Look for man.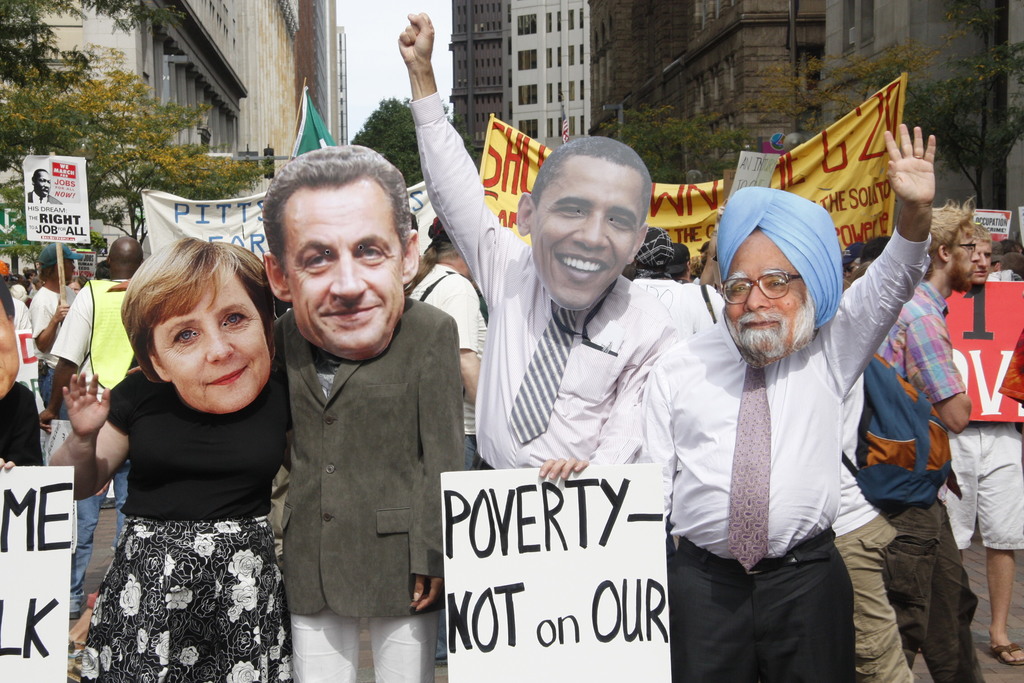
Found: (x1=35, y1=229, x2=144, y2=625).
